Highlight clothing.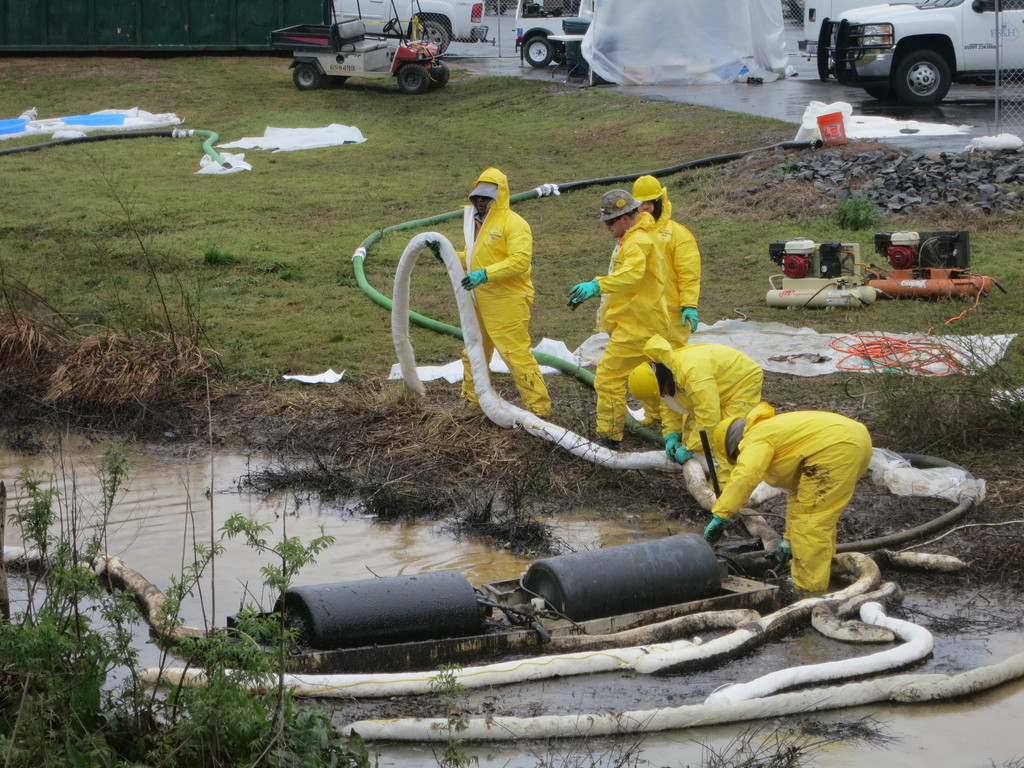
Highlighted region: bbox(644, 218, 700, 339).
